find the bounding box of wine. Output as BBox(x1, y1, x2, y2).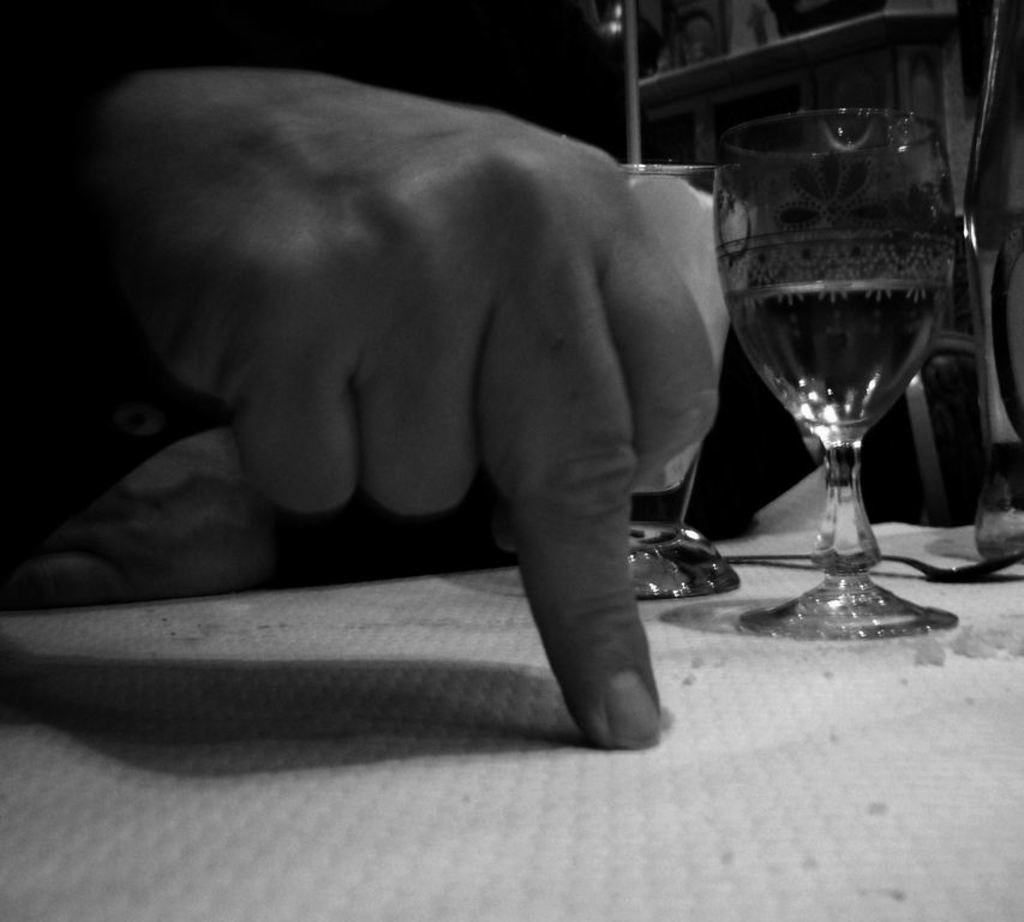
BBox(729, 283, 944, 443).
